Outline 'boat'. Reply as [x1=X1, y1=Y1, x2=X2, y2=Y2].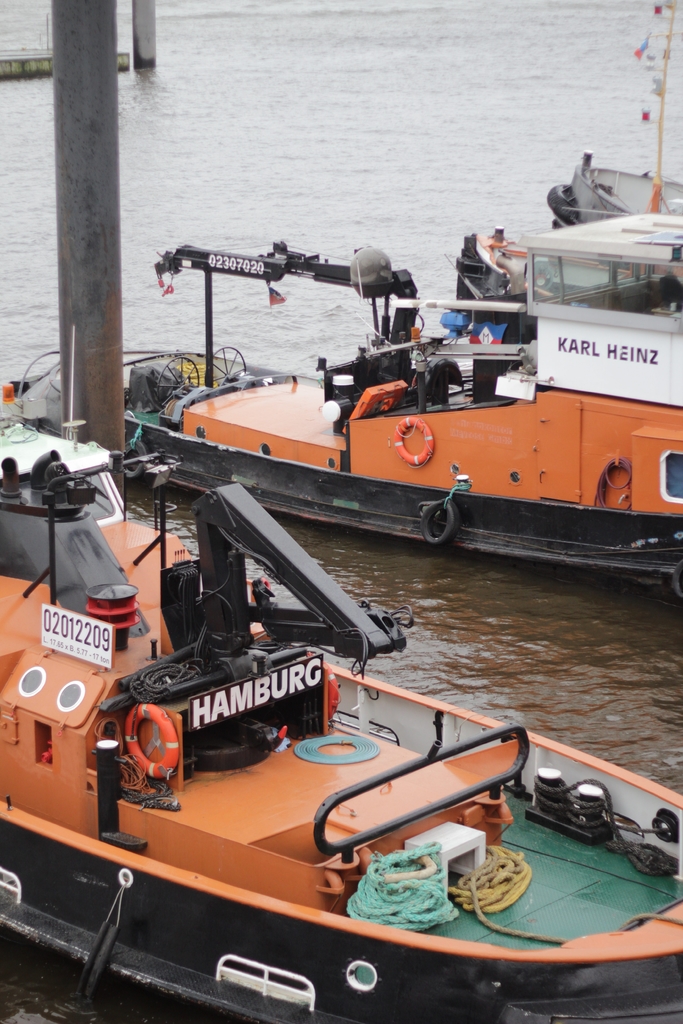
[x1=128, y1=188, x2=682, y2=558].
